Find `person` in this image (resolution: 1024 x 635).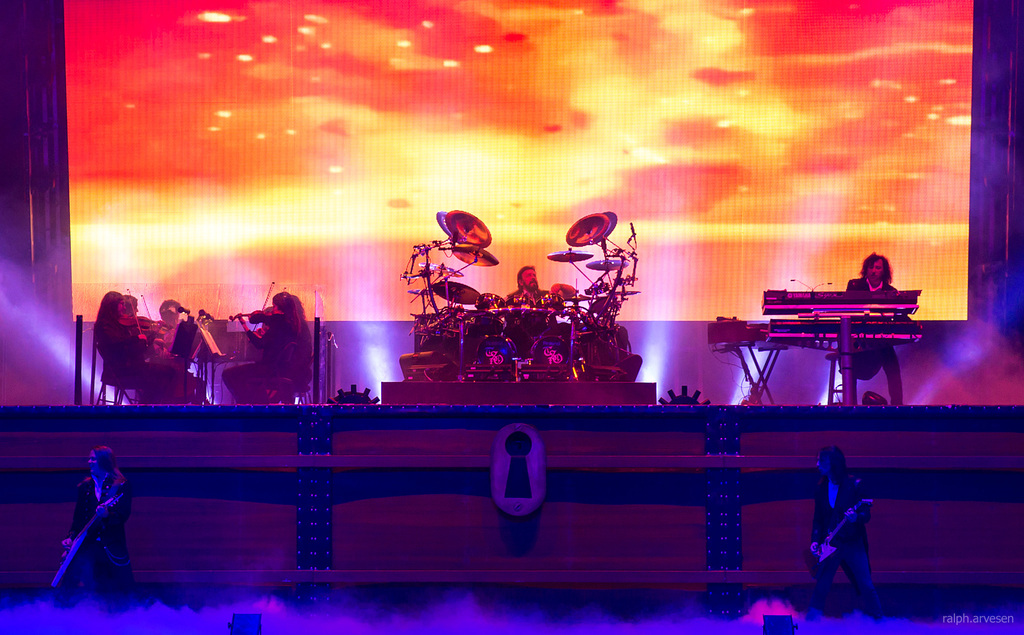
60,444,136,606.
